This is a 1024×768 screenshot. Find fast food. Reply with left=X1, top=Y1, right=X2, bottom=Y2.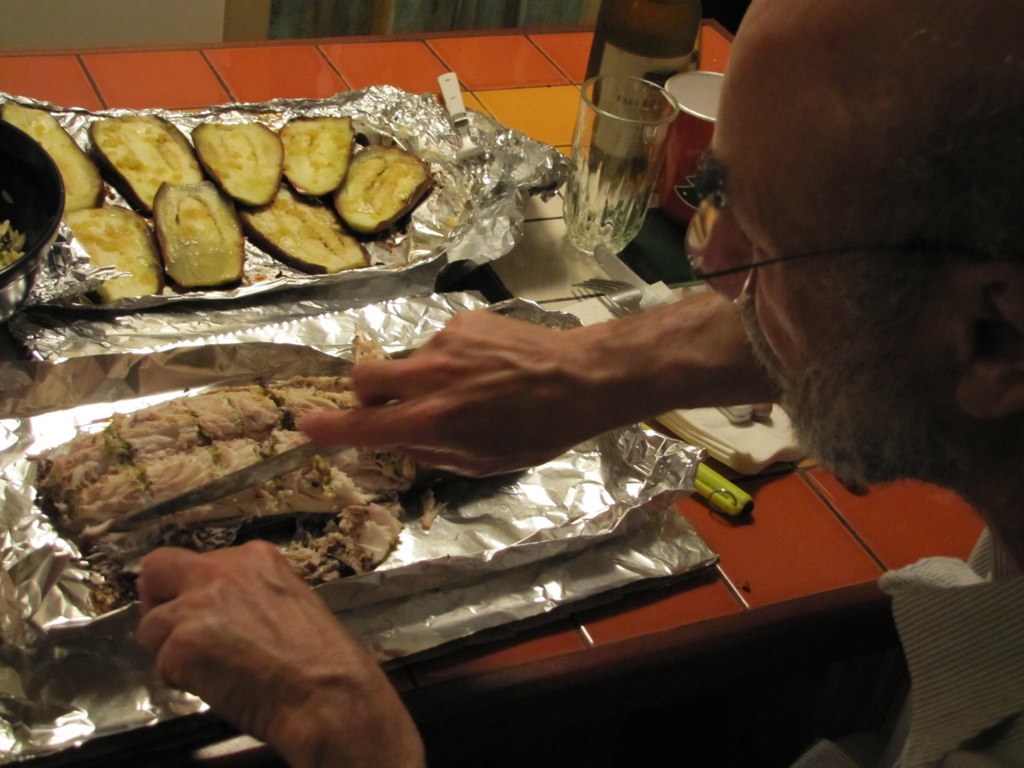
left=0, top=102, right=107, bottom=208.
